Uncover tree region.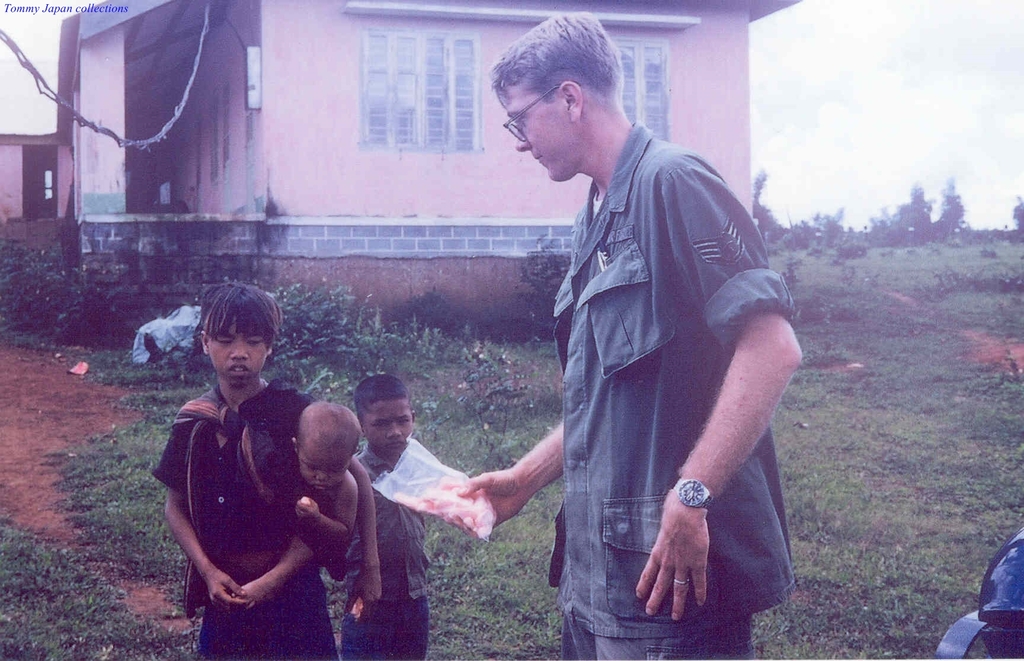
Uncovered: <box>1012,194,1023,228</box>.
